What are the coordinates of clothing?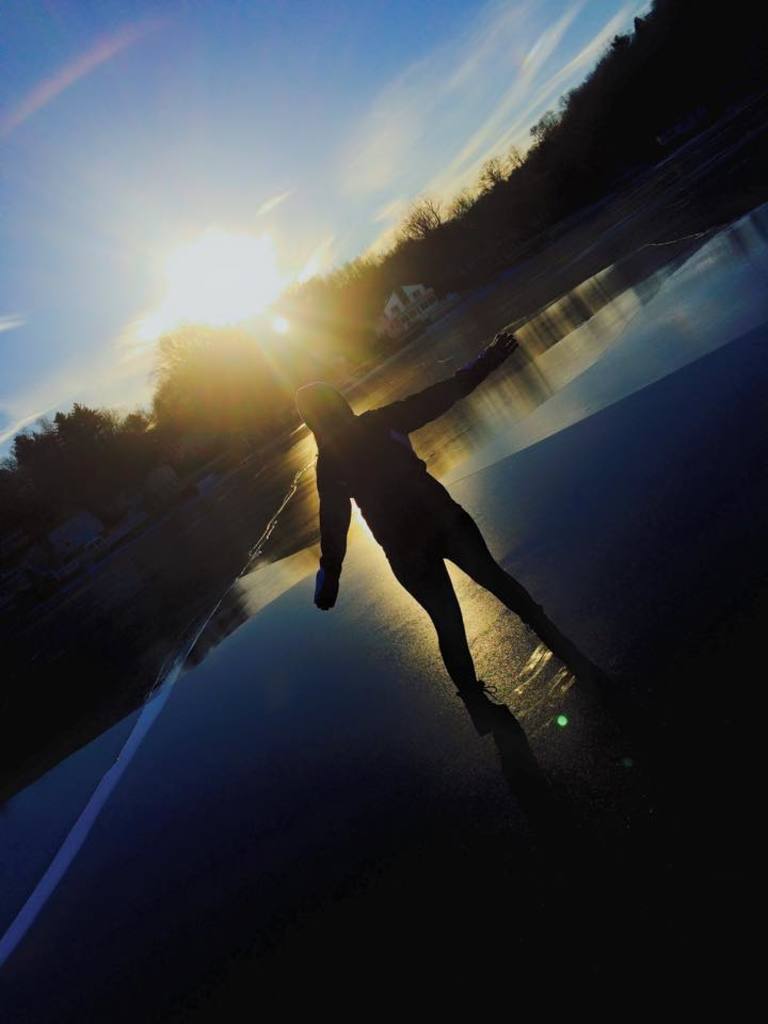
[272,348,597,719].
